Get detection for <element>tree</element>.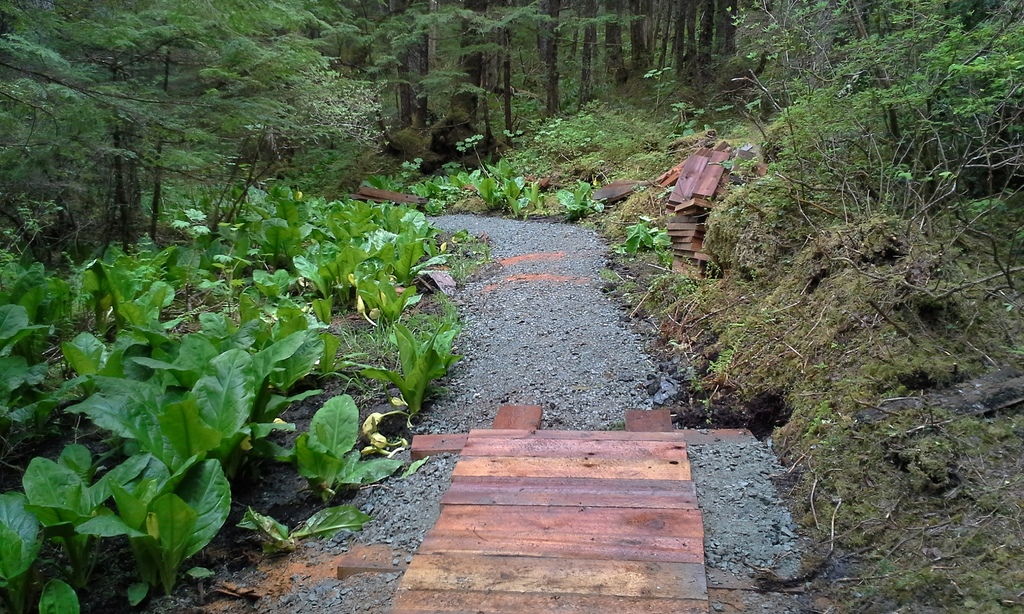
Detection: 0, 0, 384, 283.
